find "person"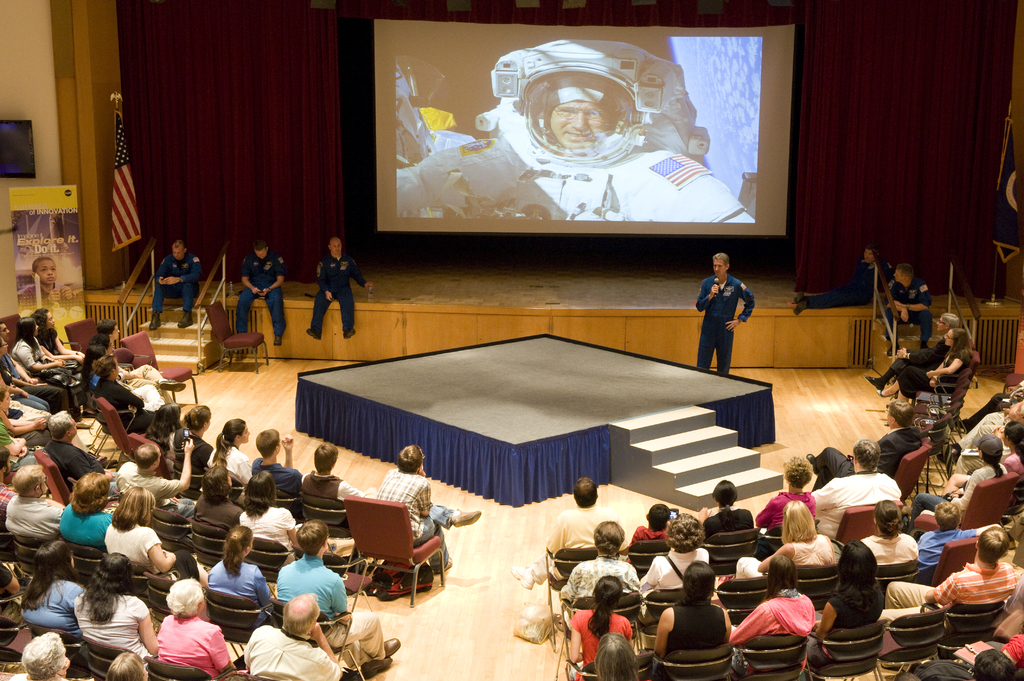
box(641, 564, 714, 657)
